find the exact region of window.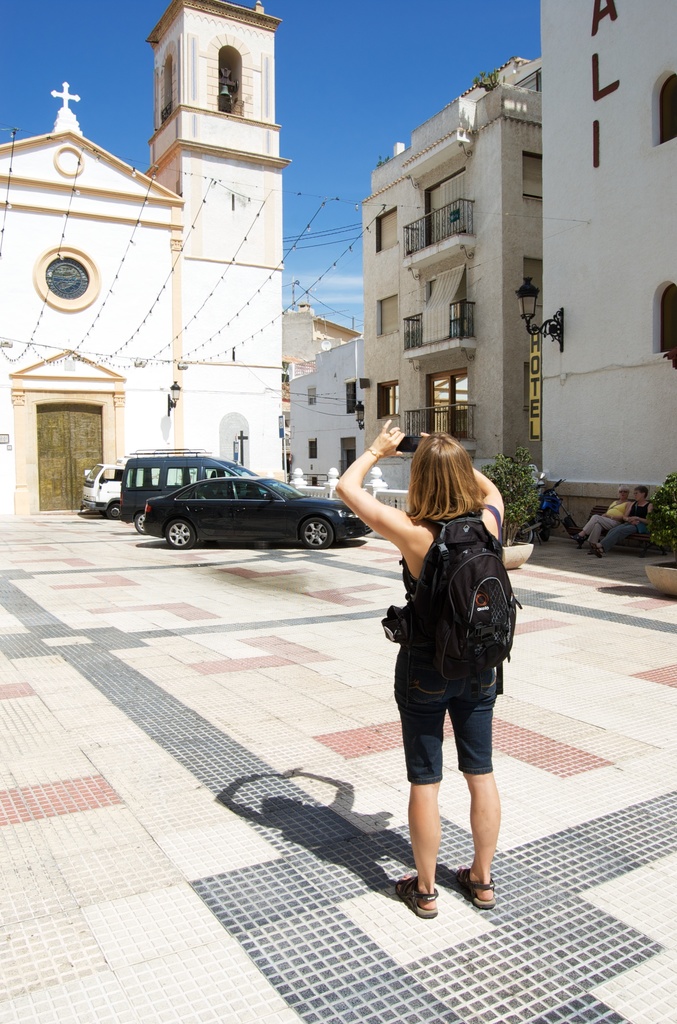
Exact region: [378,207,397,248].
